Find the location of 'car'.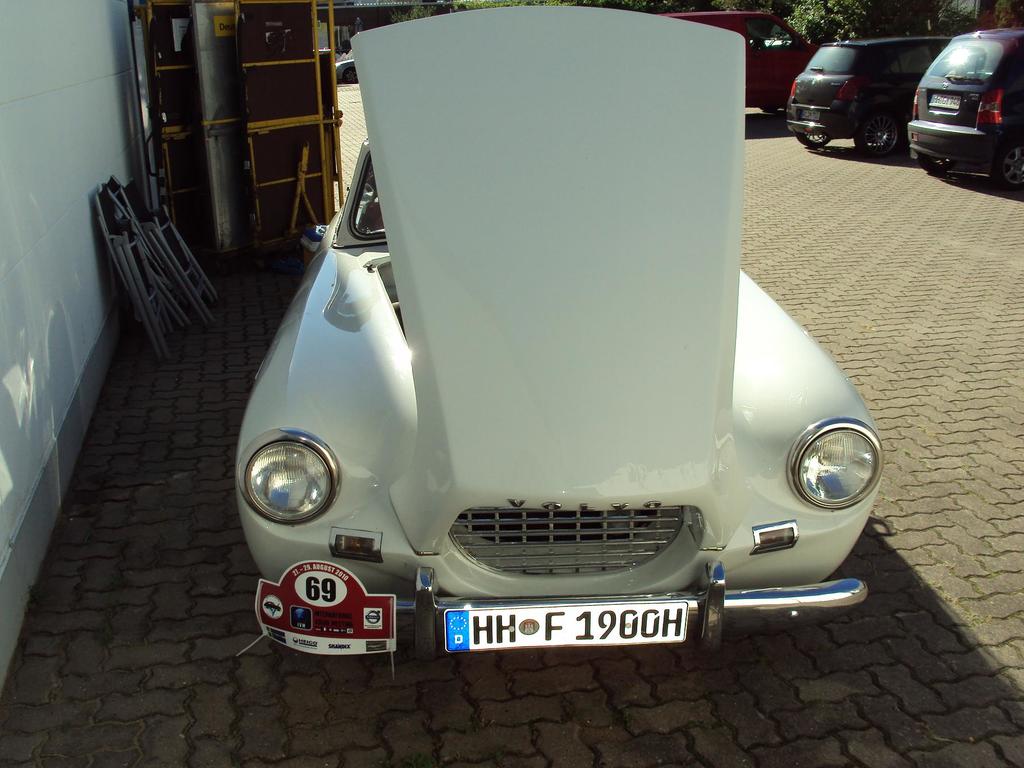
Location: region(907, 26, 1023, 193).
